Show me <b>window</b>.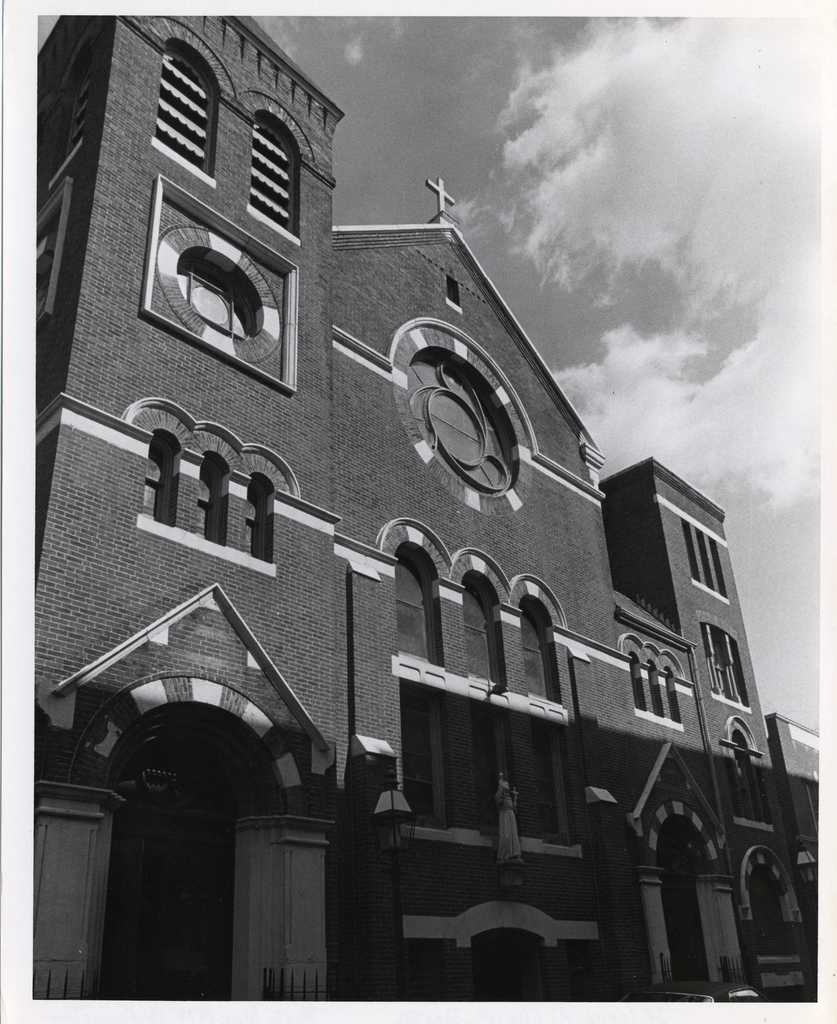
<b>window</b> is here: (666,669,683,725).
